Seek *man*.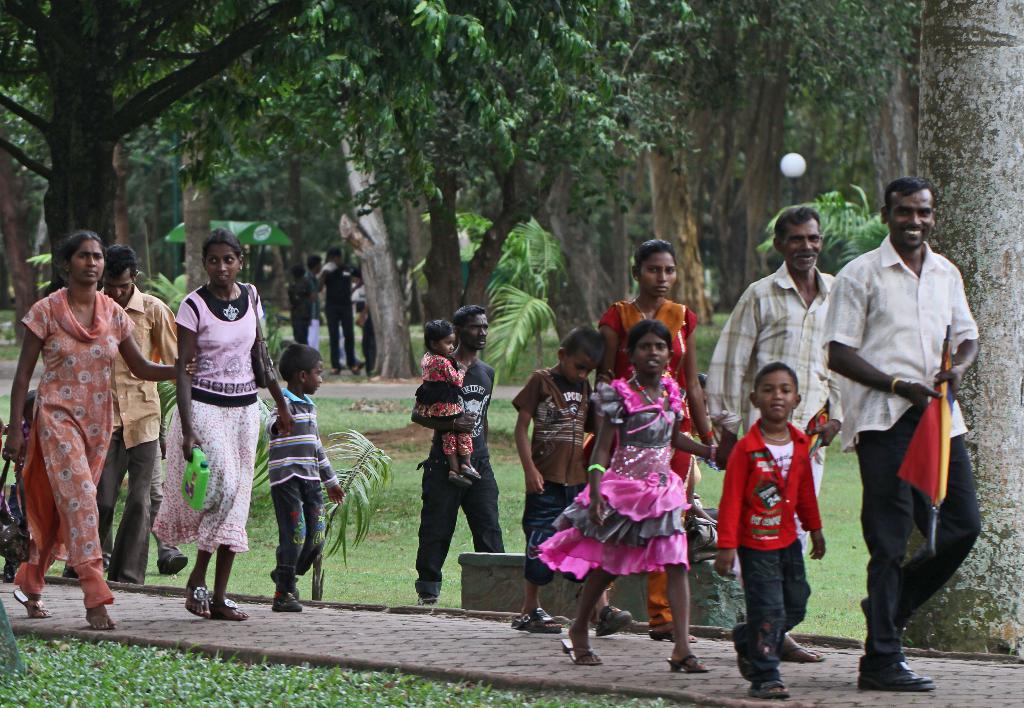
region(704, 207, 842, 661).
